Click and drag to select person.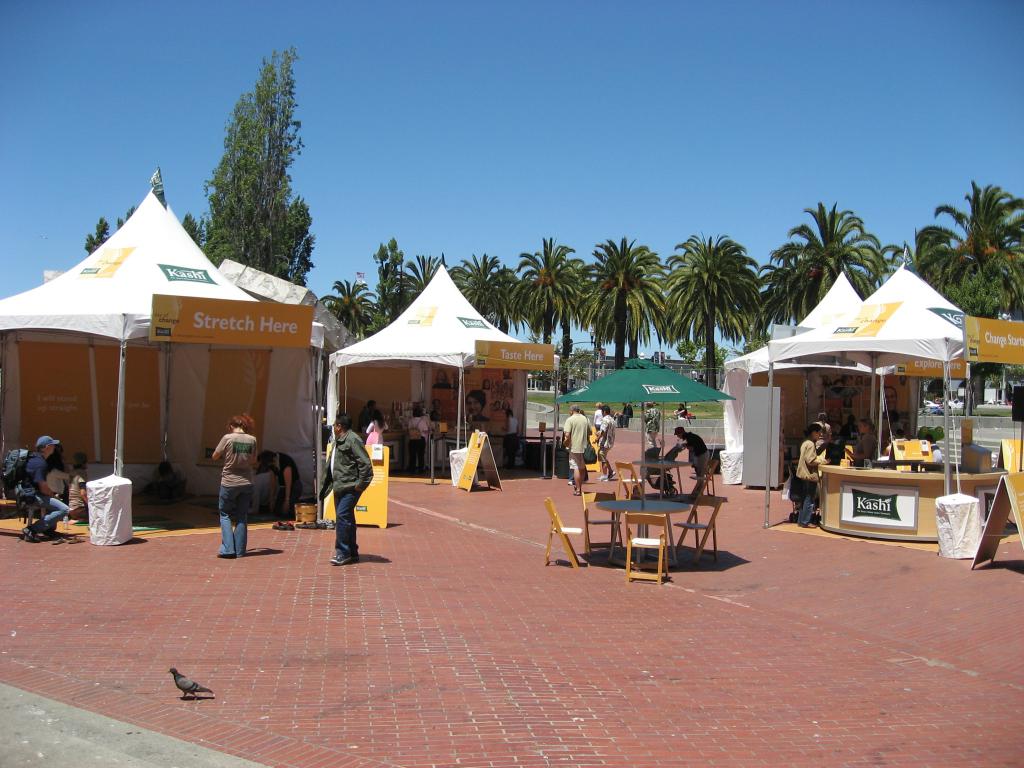
Selection: select_region(309, 409, 368, 567).
